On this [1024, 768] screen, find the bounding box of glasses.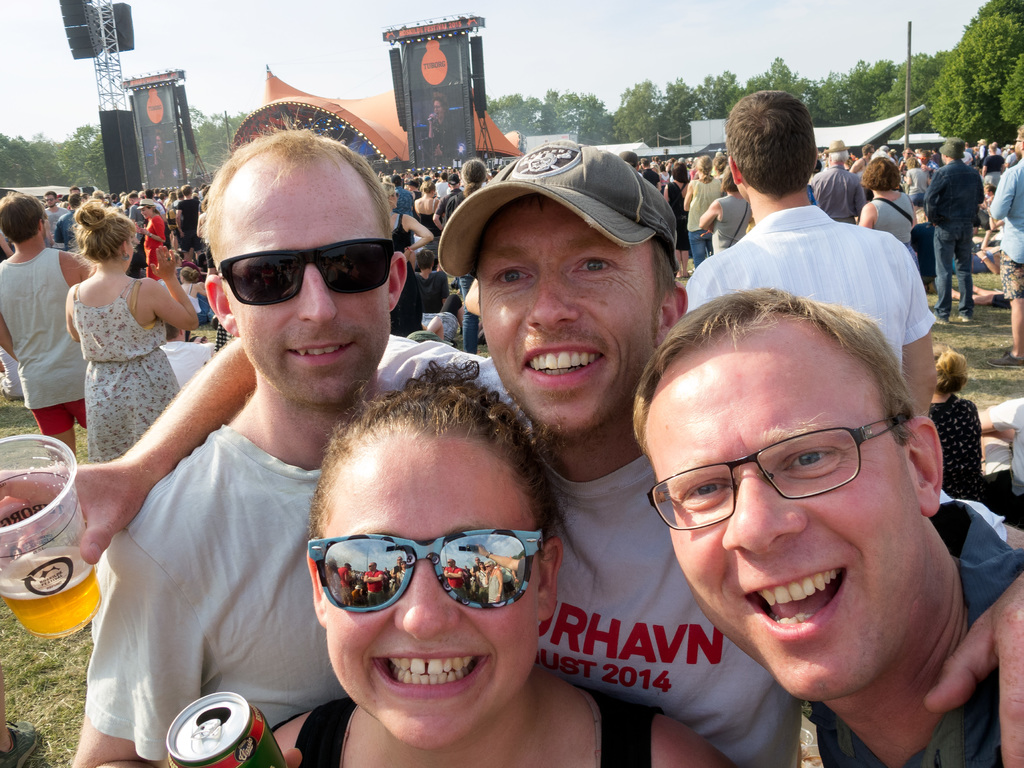
Bounding box: 305 528 547 612.
